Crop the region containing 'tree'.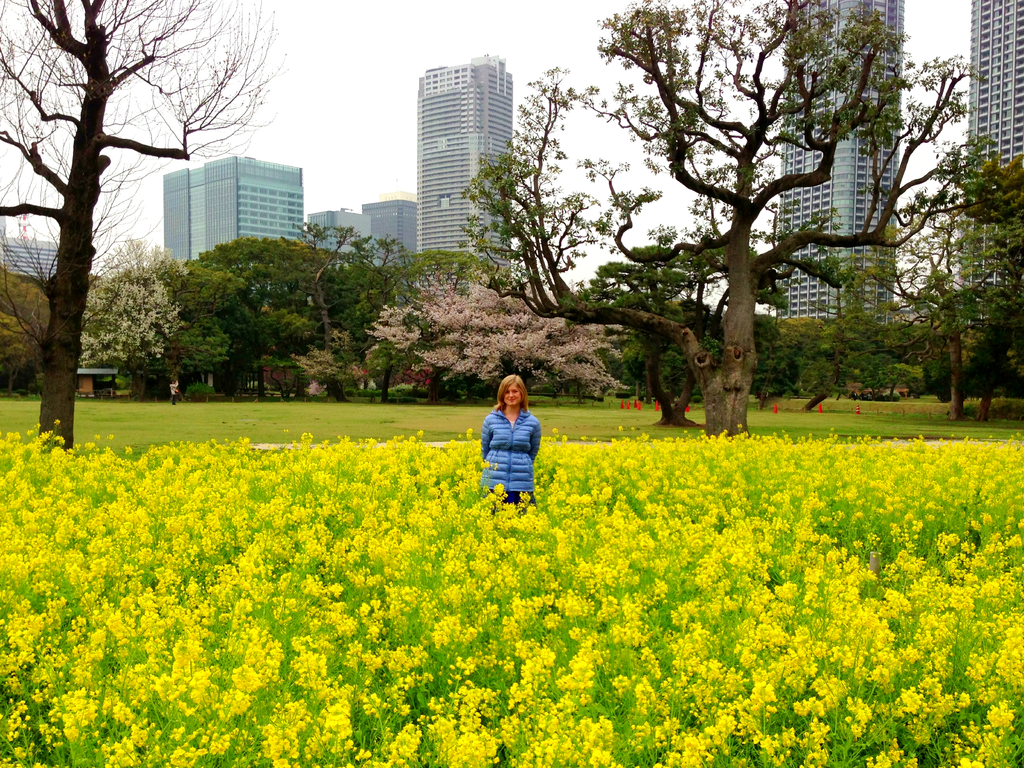
Crop region: [291, 219, 412, 327].
